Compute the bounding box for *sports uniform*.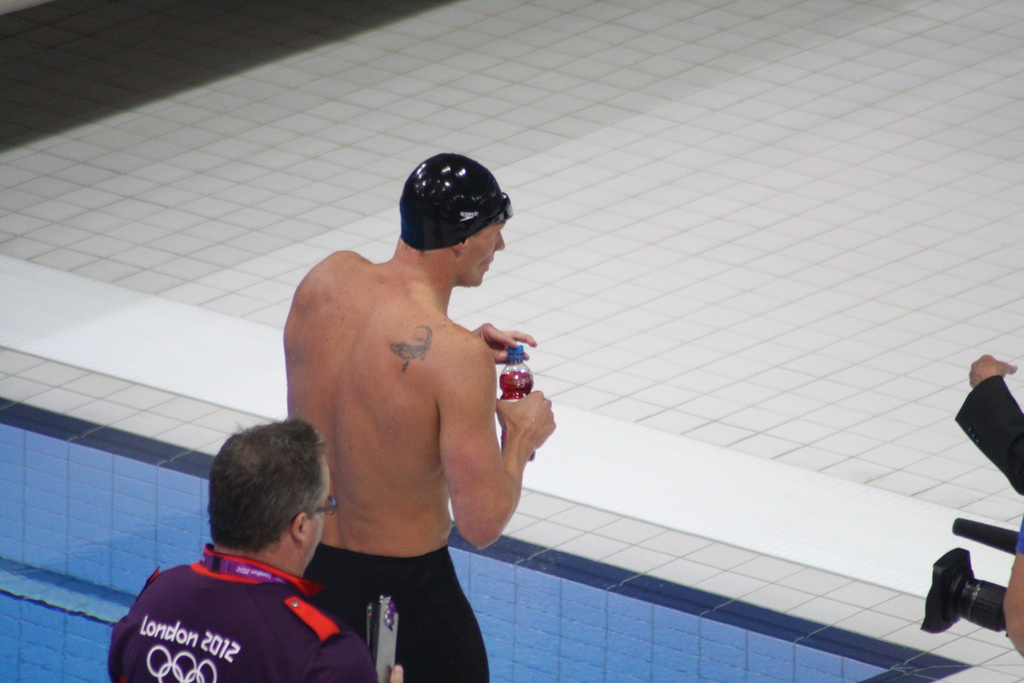
[108,547,375,682].
